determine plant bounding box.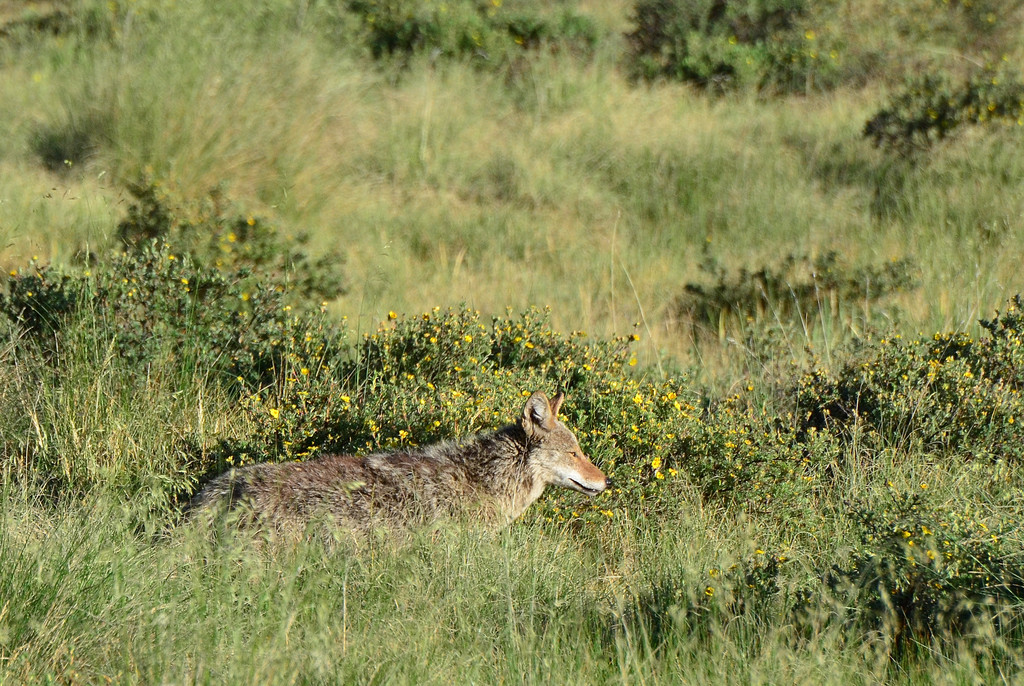
Determined: select_region(361, 0, 599, 92).
